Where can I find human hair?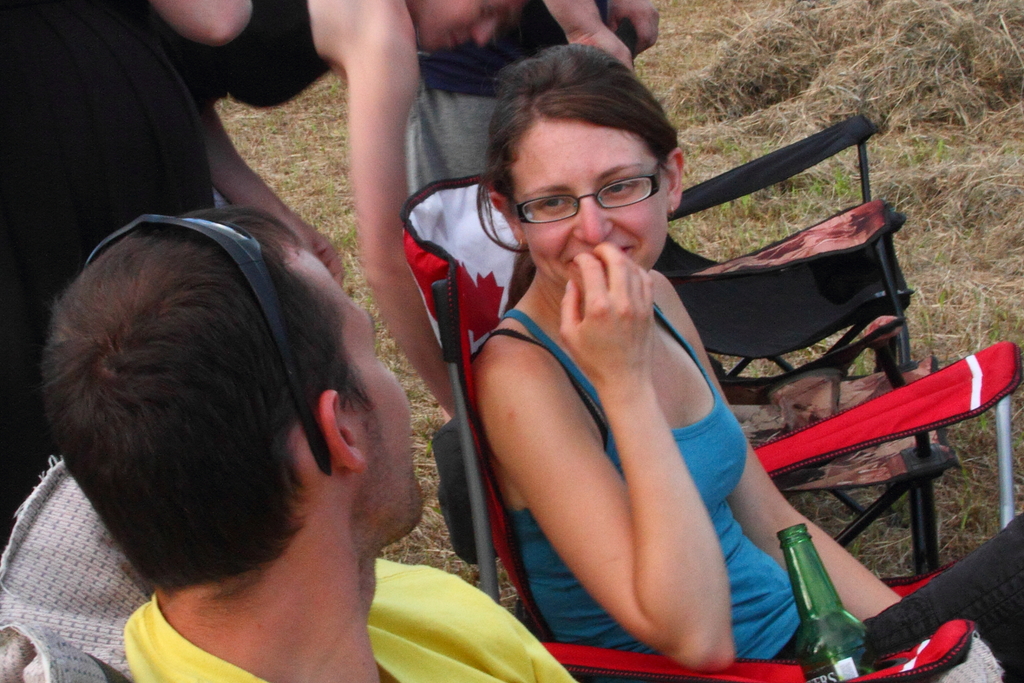
You can find it at Rect(60, 206, 381, 599).
